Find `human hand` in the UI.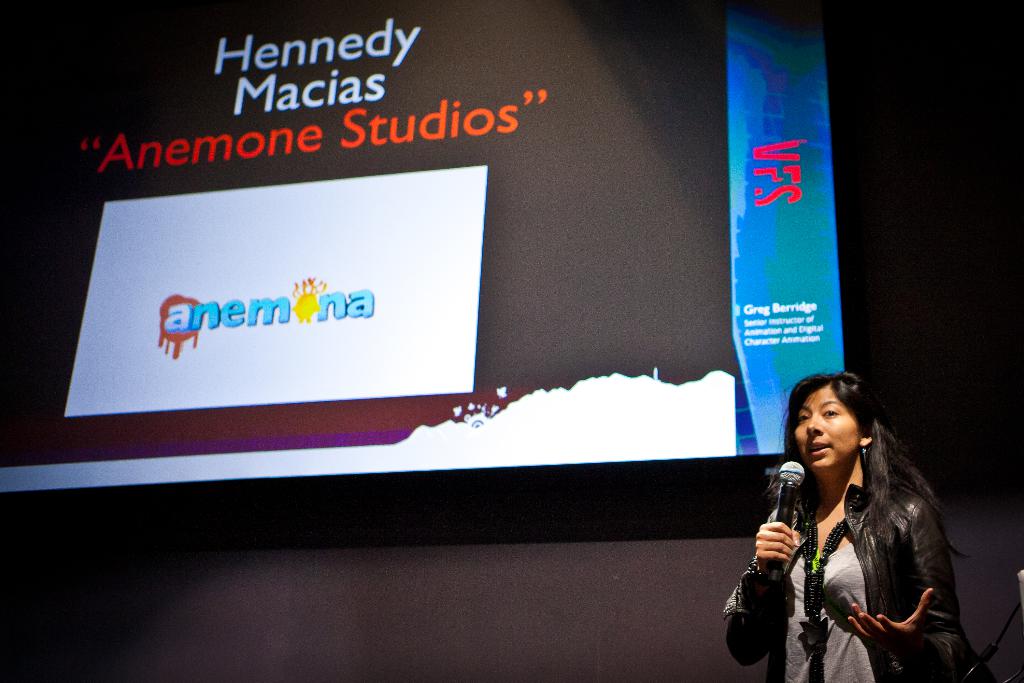
UI element at box=[754, 519, 801, 579].
